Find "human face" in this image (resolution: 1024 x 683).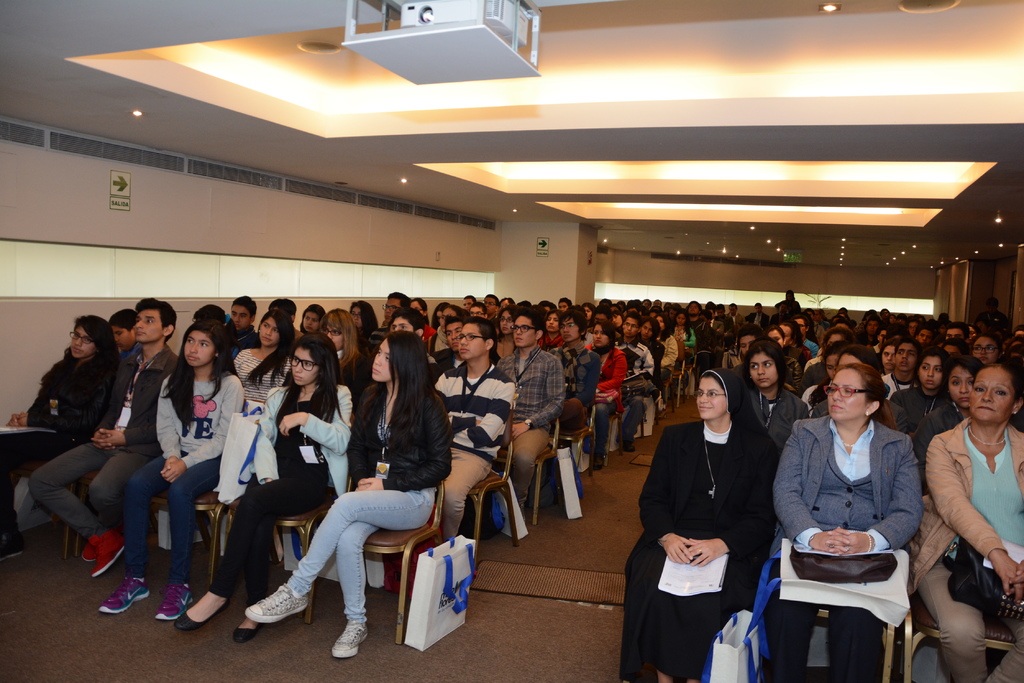
box(825, 370, 865, 425).
